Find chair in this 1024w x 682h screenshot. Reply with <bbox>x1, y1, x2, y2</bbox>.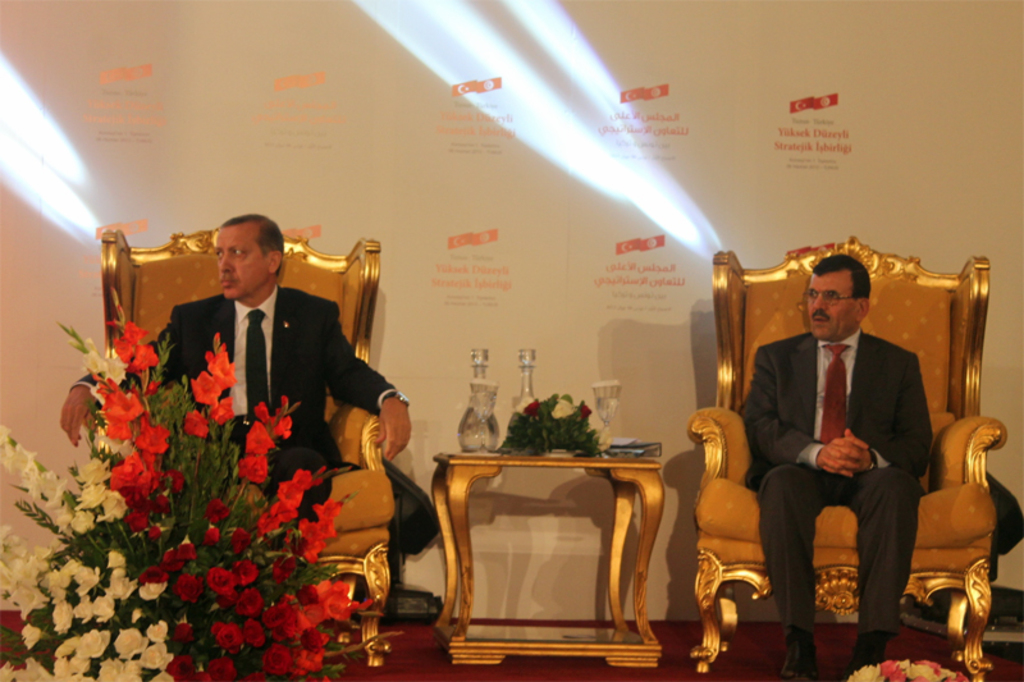
<bbox>700, 234, 989, 667</bbox>.
